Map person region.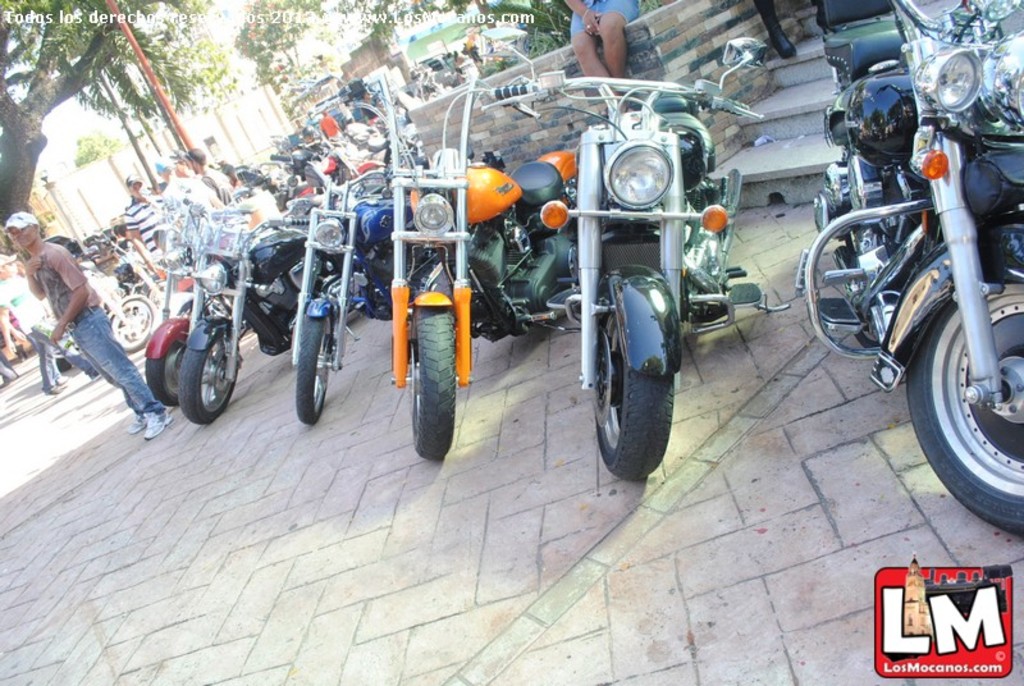
Mapped to bbox(0, 255, 70, 389).
